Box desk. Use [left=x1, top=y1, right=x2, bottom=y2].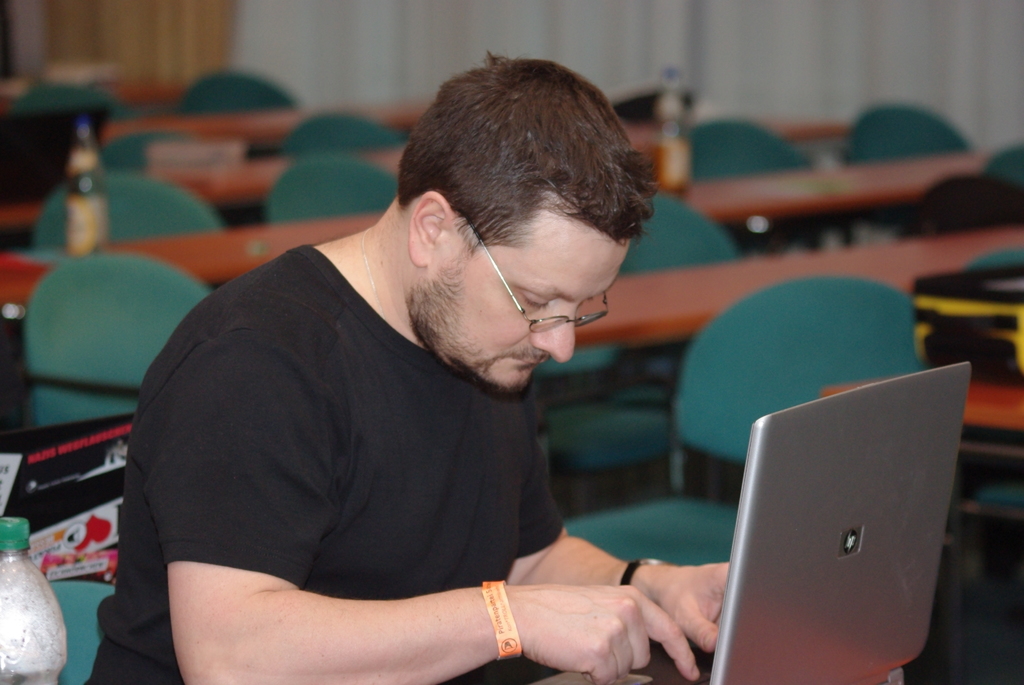
[left=556, top=223, right=1023, bottom=518].
